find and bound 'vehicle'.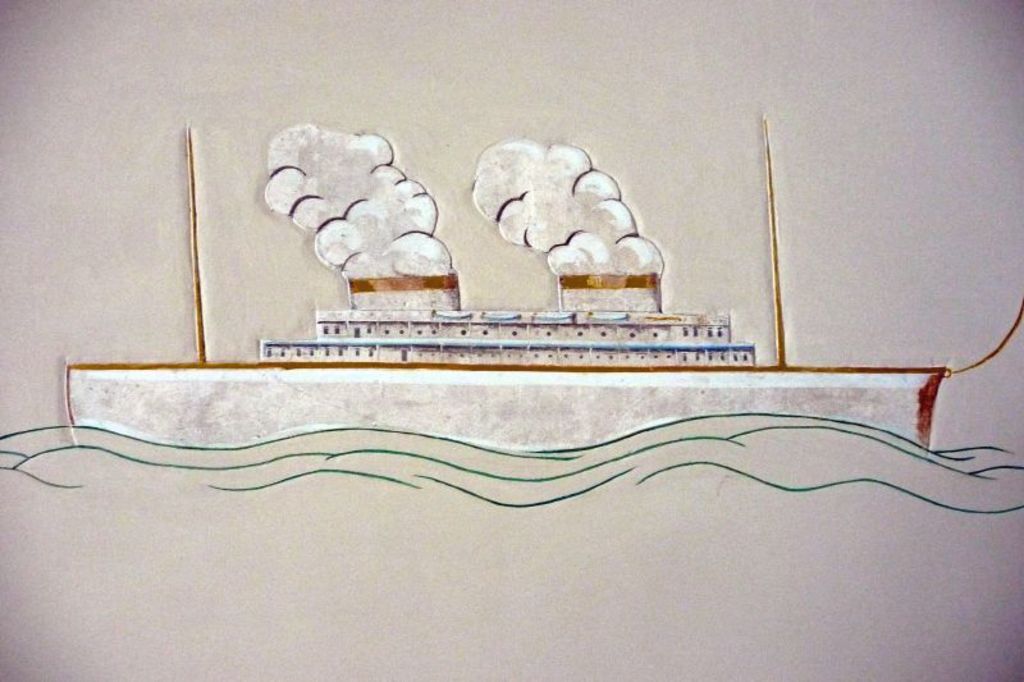
Bound: 29:134:1023:509.
